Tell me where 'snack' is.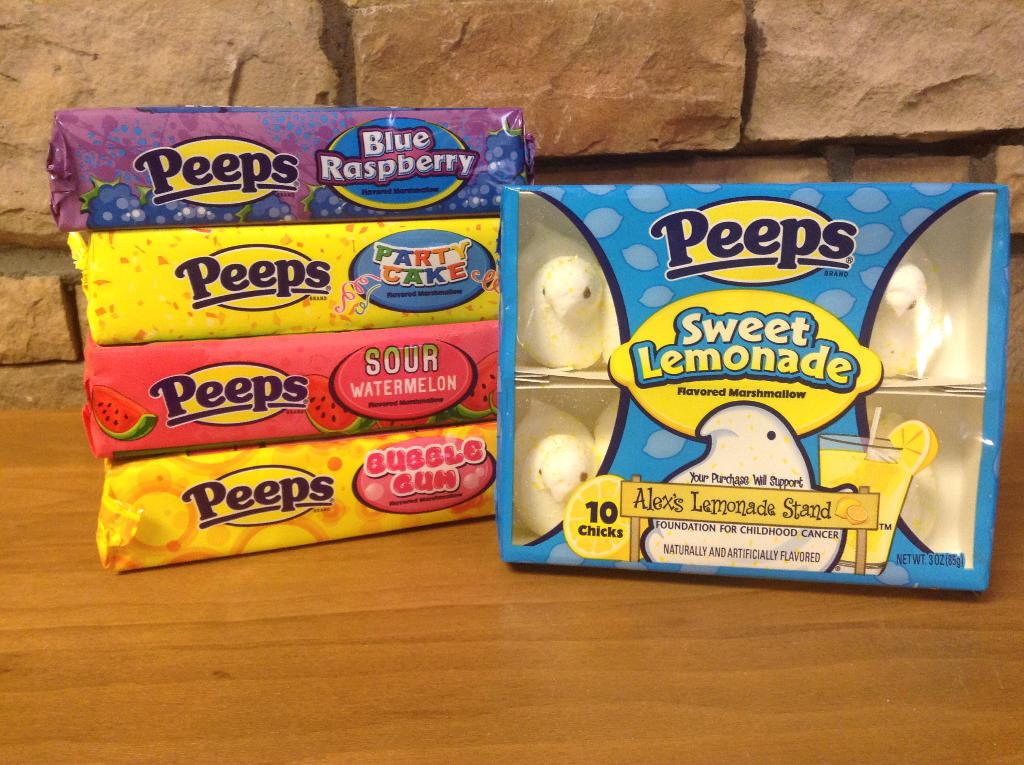
'snack' is at [x1=51, y1=108, x2=543, y2=572].
